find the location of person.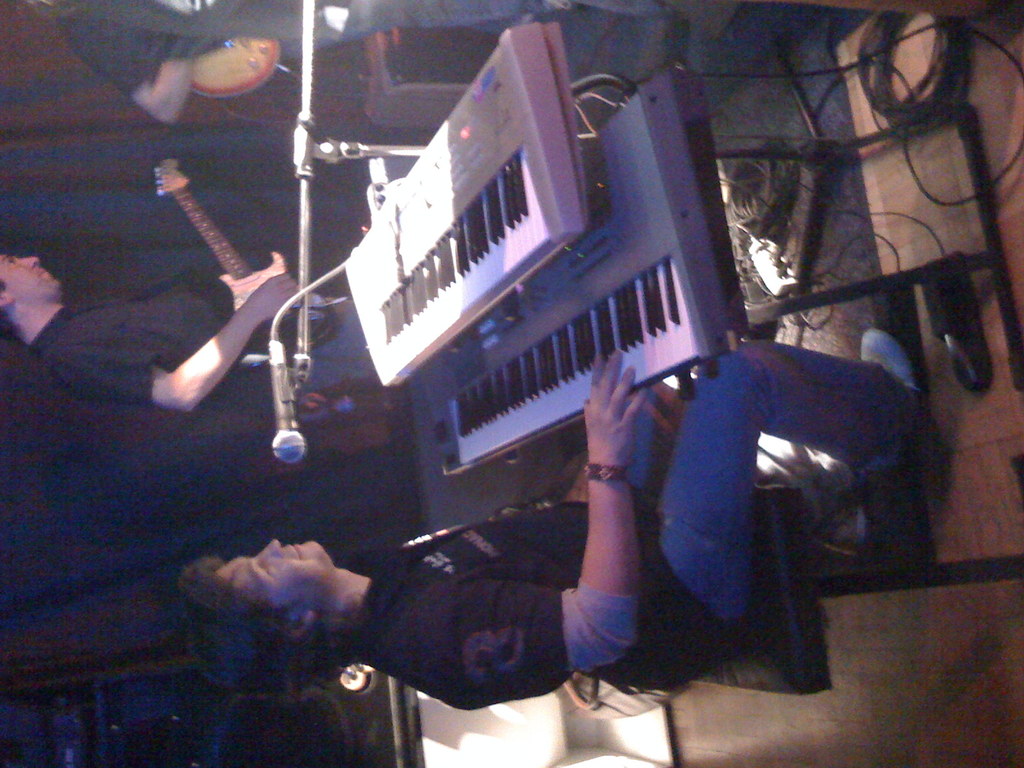
Location: [173, 349, 927, 711].
